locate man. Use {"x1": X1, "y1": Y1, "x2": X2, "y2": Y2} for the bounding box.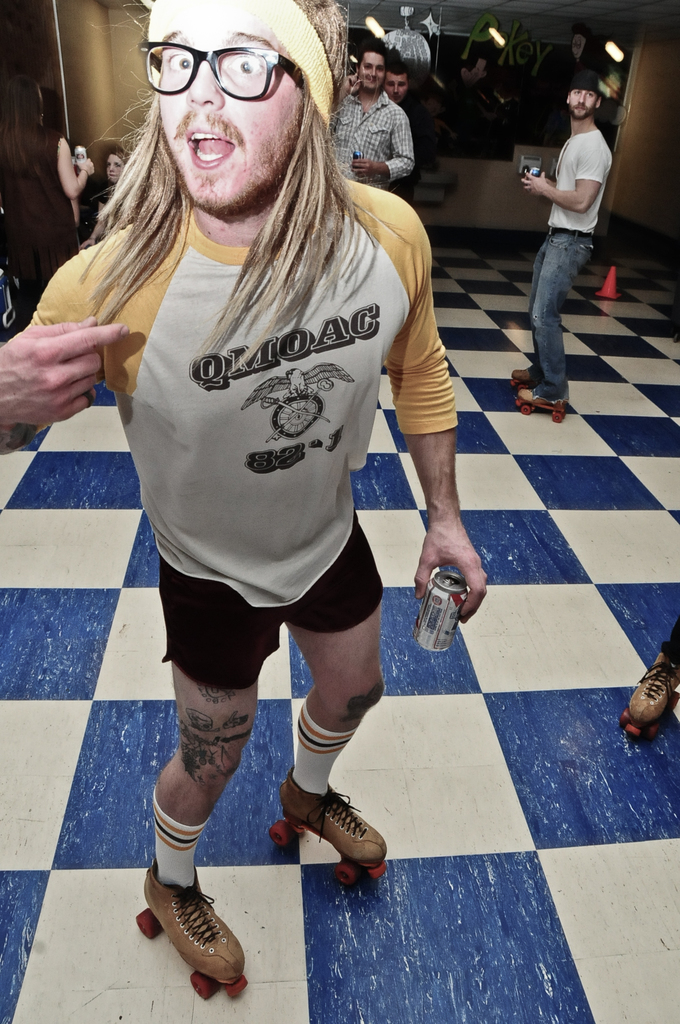
{"x1": 378, "y1": 61, "x2": 434, "y2": 182}.
